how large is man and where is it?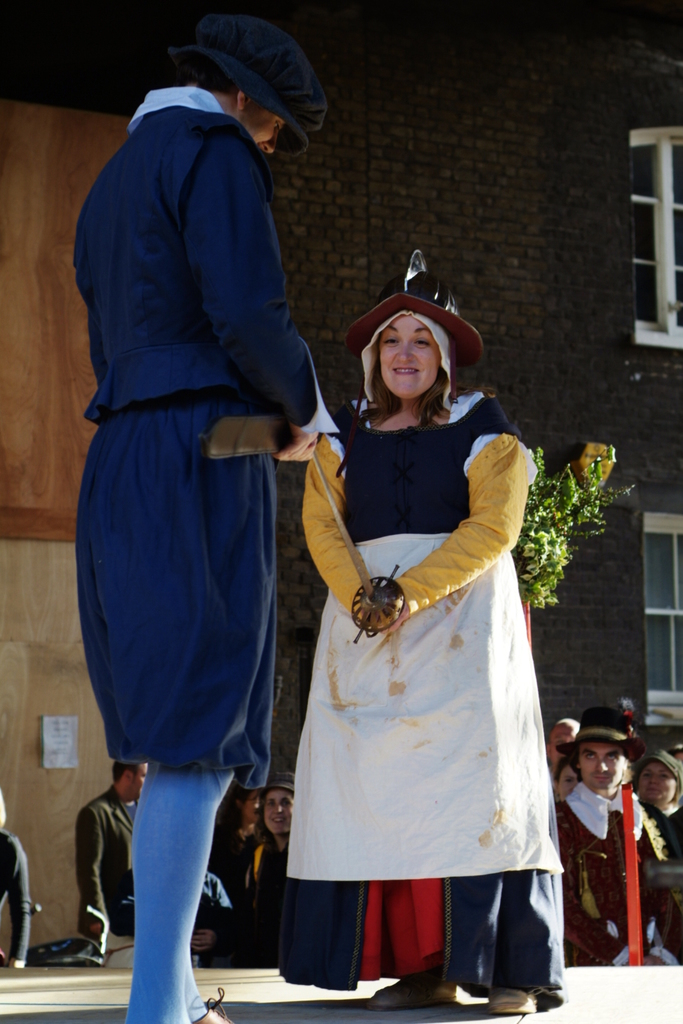
Bounding box: {"x1": 77, "y1": 759, "x2": 145, "y2": 954}.
